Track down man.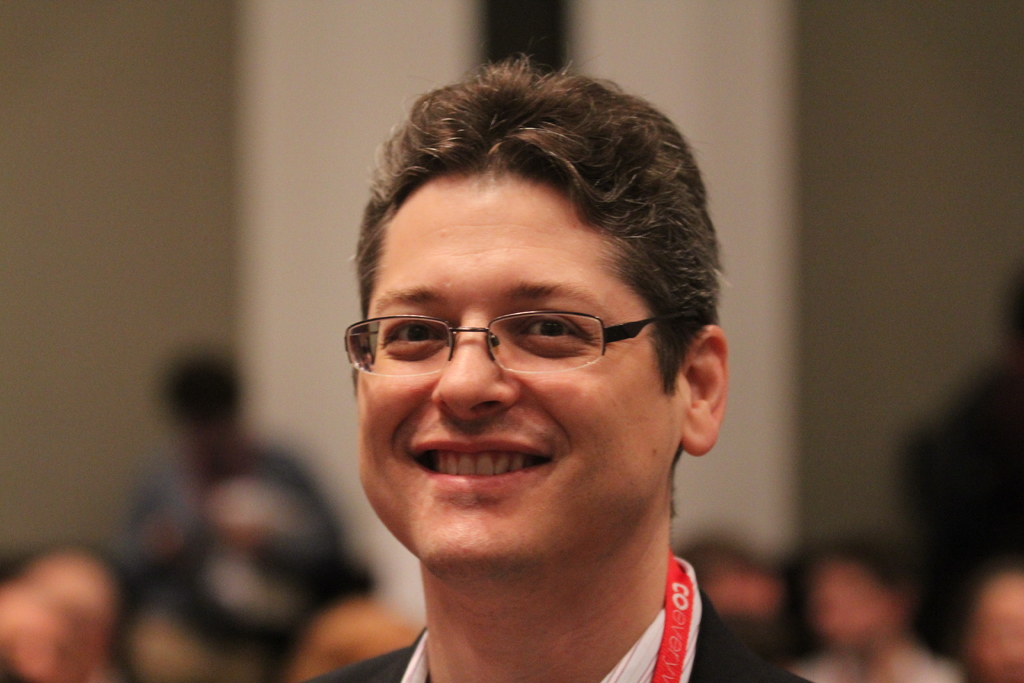
Tracked to [960,561,1023,682].
